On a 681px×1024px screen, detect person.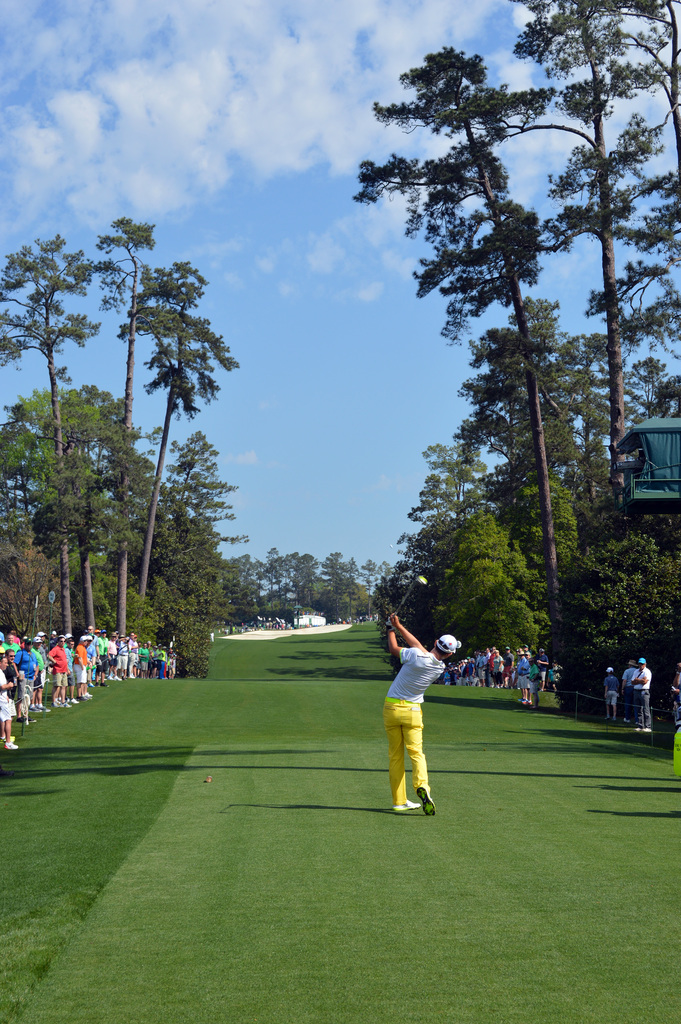
detection(118, 634, 128, 681).
